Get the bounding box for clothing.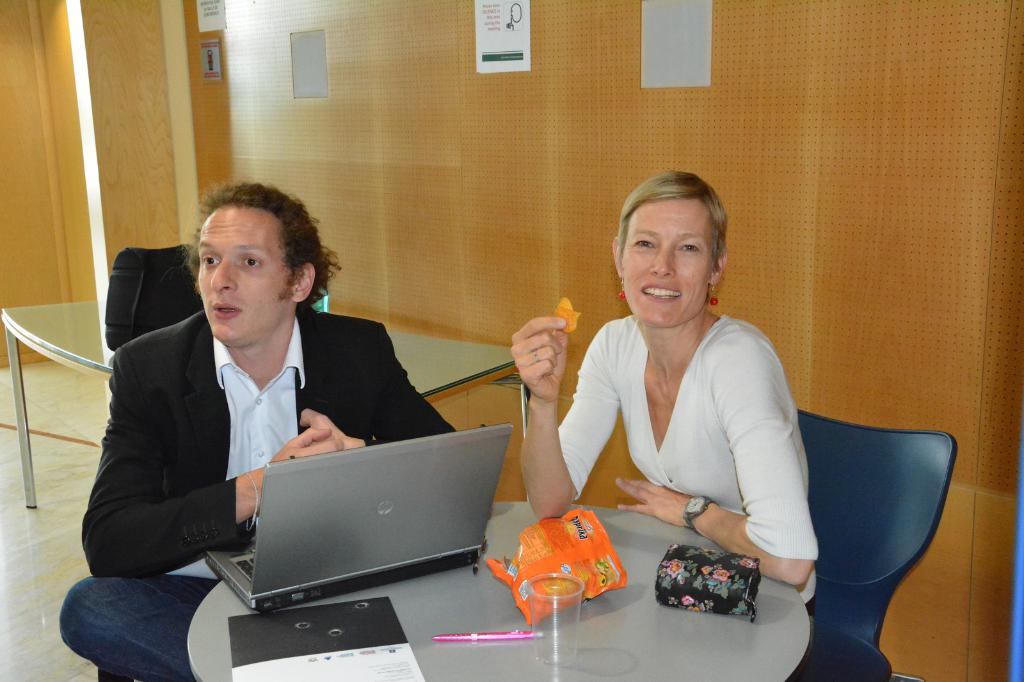
rect(52, 307, 469, 681).
